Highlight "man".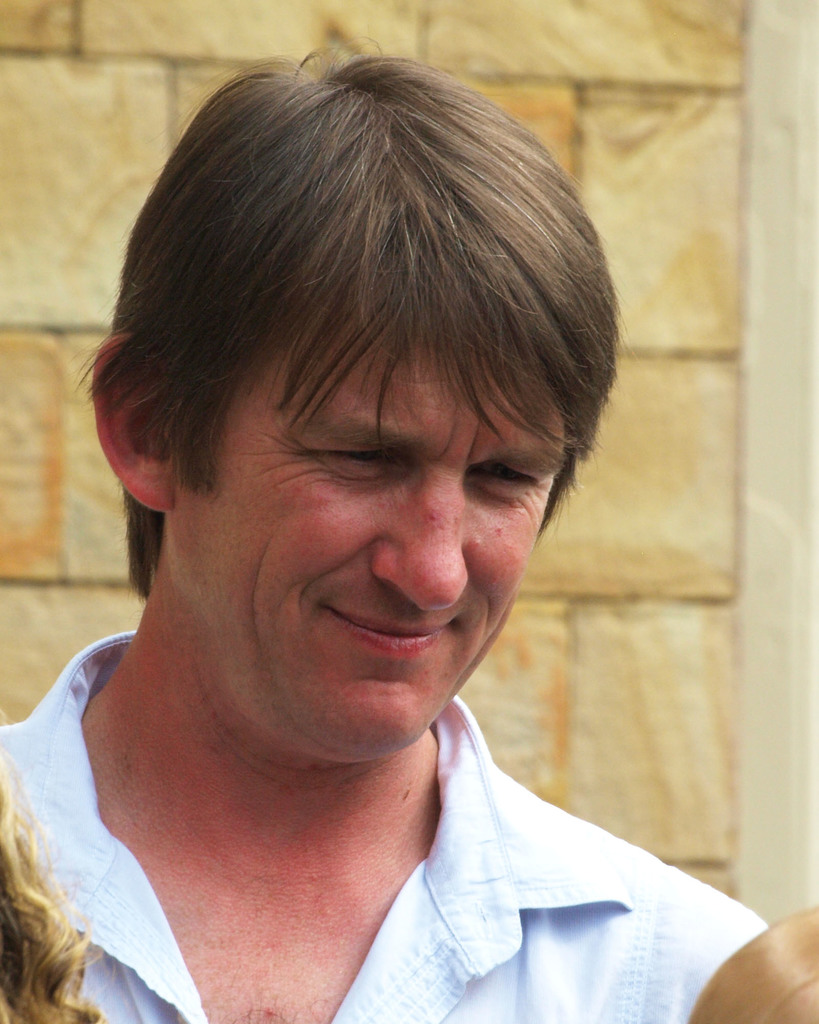
Highlighted region: crop(0, 22, 779, 1023).
